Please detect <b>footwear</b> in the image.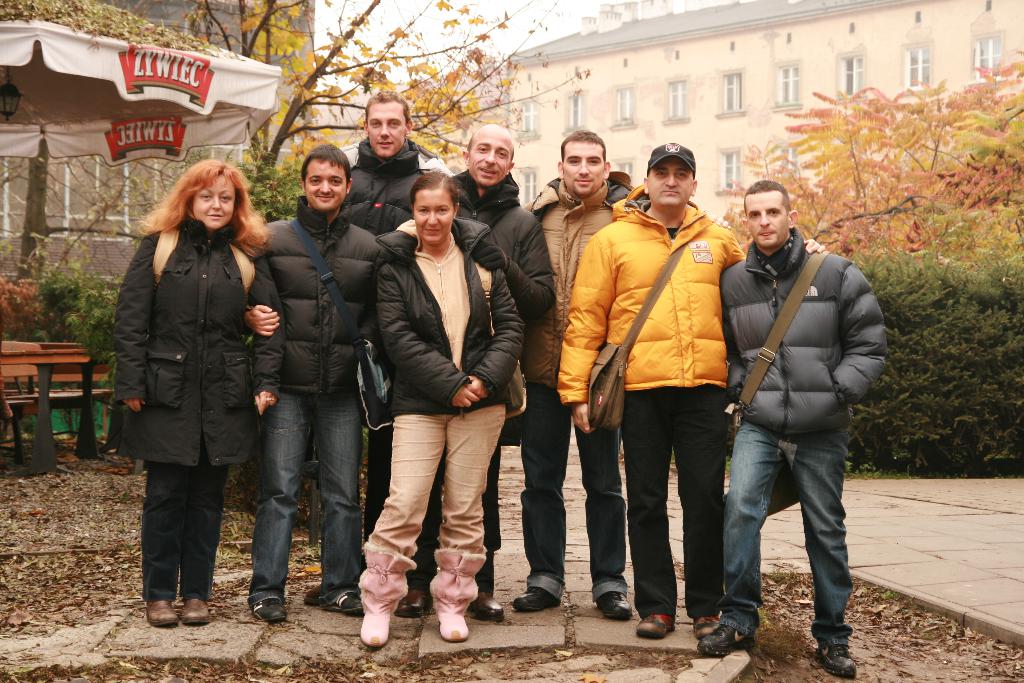
<region>691, 613, 722, 641</region>.
